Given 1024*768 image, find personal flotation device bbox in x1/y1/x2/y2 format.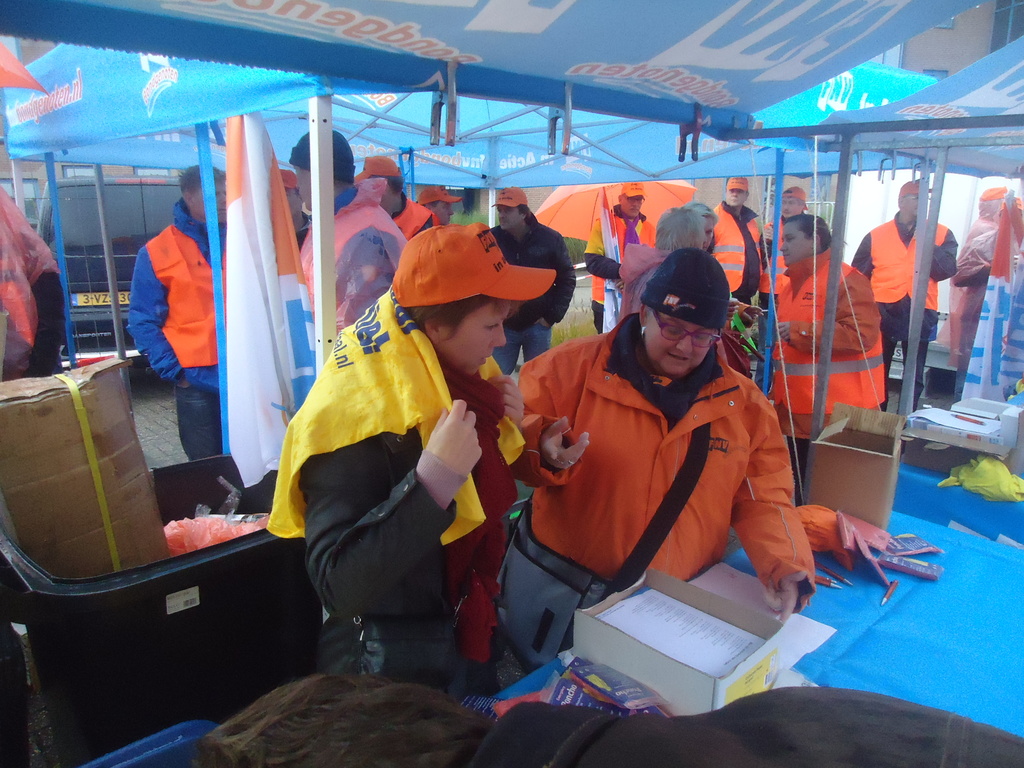
0/173/70/395.
